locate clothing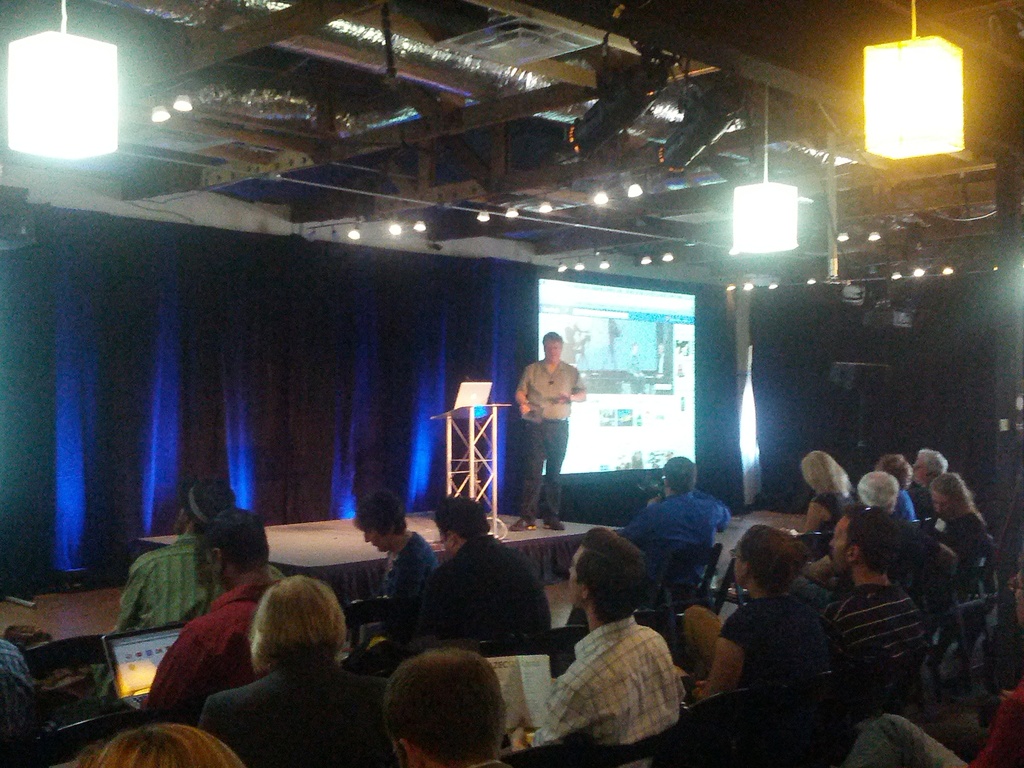
(722,593,822,693)
